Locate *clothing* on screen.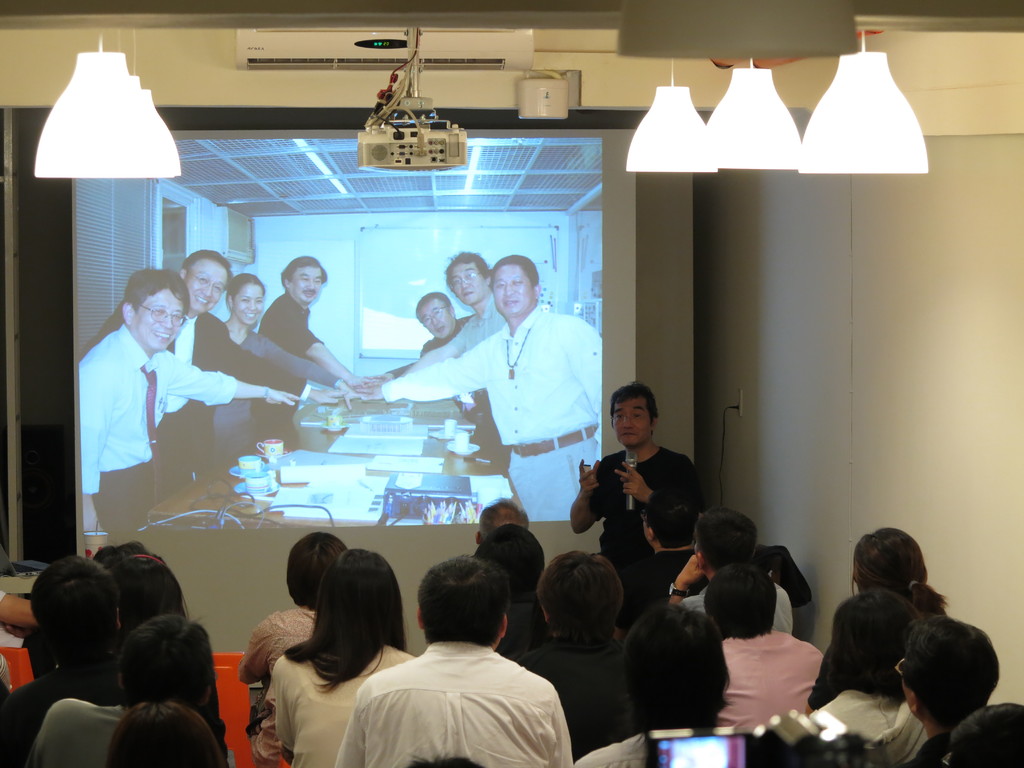
On screen at [left=323, top=628, right=571, bottom=762].
